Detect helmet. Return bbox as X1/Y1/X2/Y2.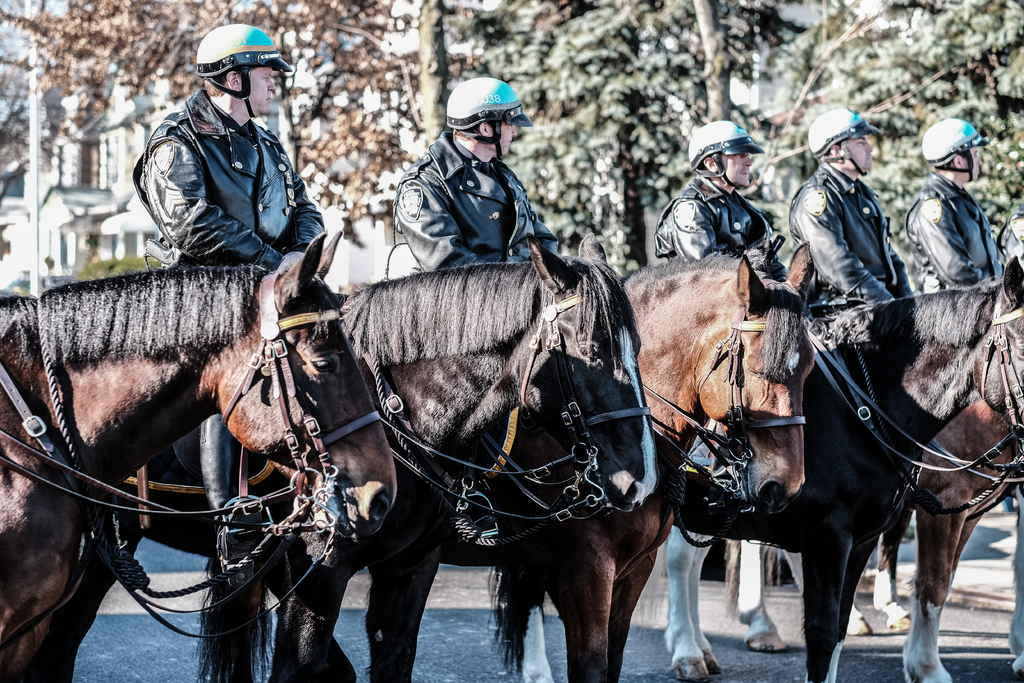
923/116/991/183.
